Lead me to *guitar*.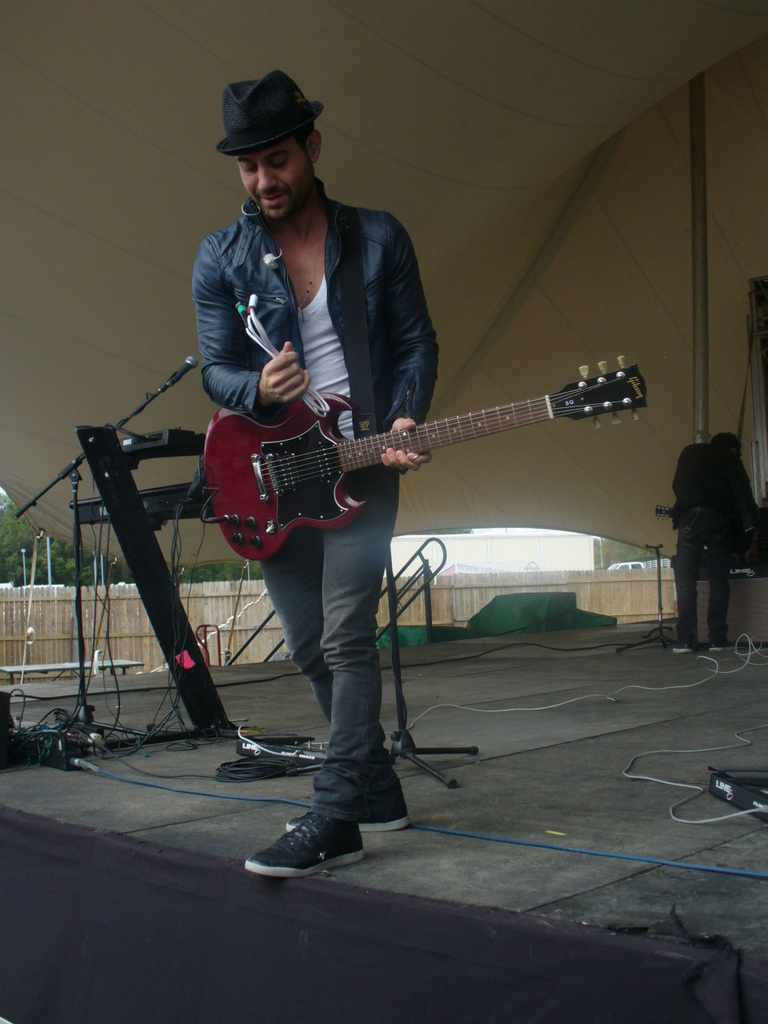
Lead to (left=166, top=350, right=634, bottom=566).
